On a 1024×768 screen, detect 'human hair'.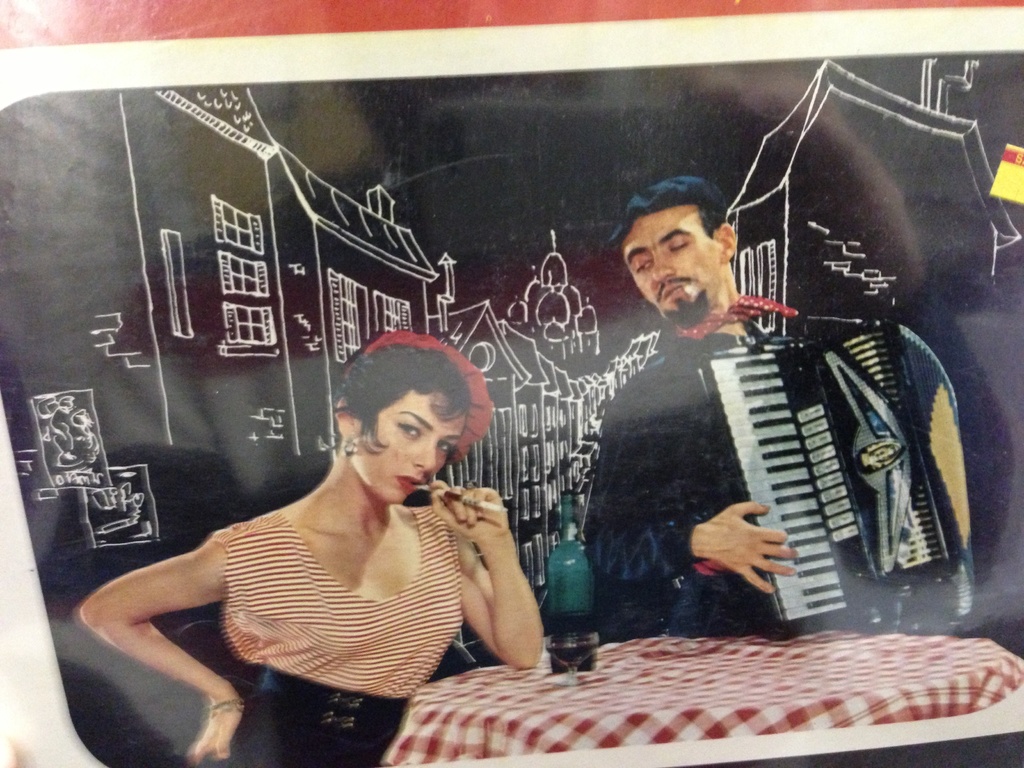
(x1=336, y1=340, x2=479, y2=500).
